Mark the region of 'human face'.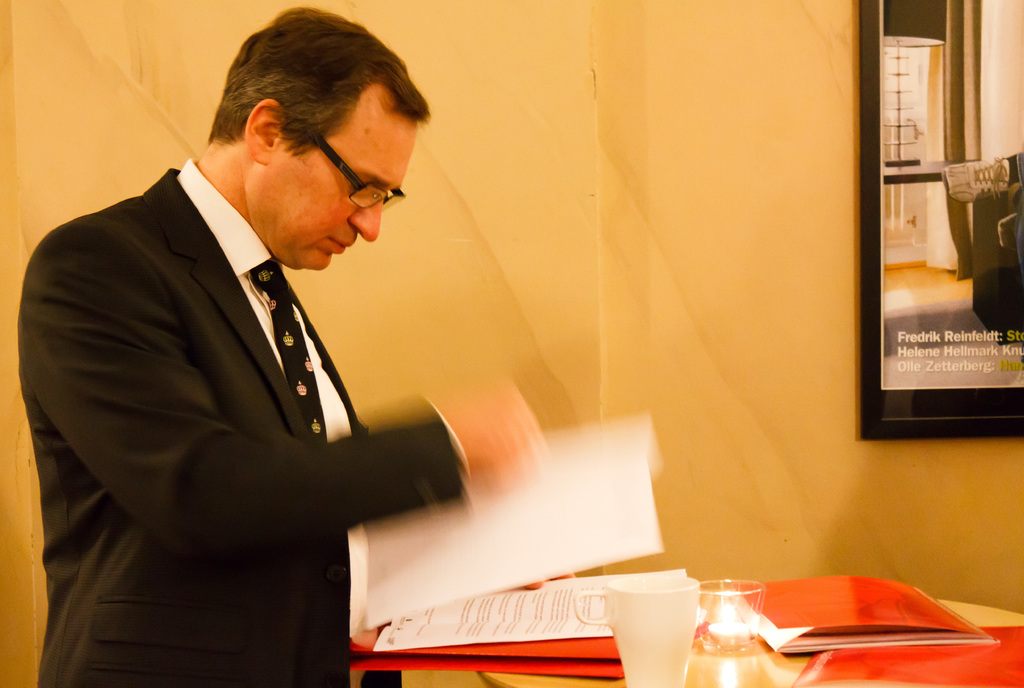
Region: bbox=[288, 84, 414, 268].
